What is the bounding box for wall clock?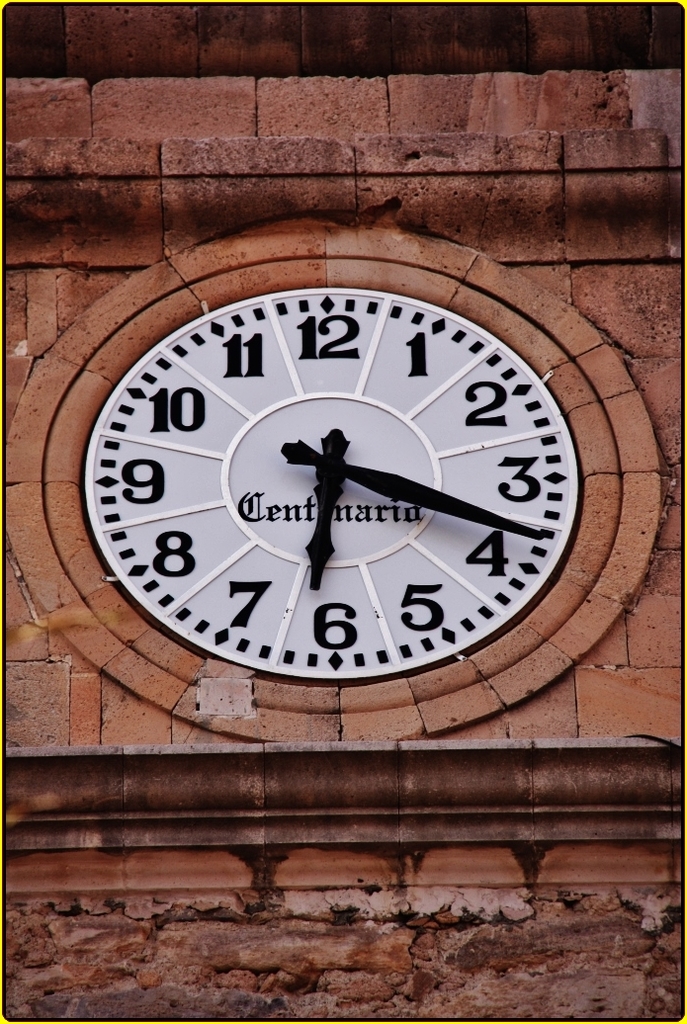
x1=9, y1=220, x2=670, y2=752.
